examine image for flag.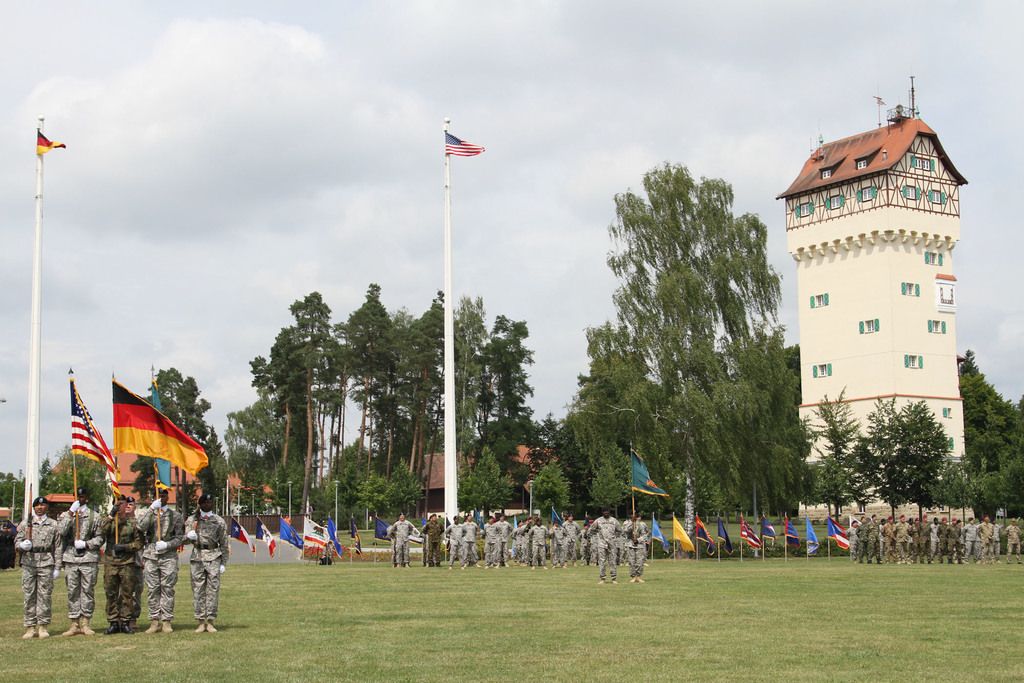
Examination result: box(108, 447, 161, 506).
